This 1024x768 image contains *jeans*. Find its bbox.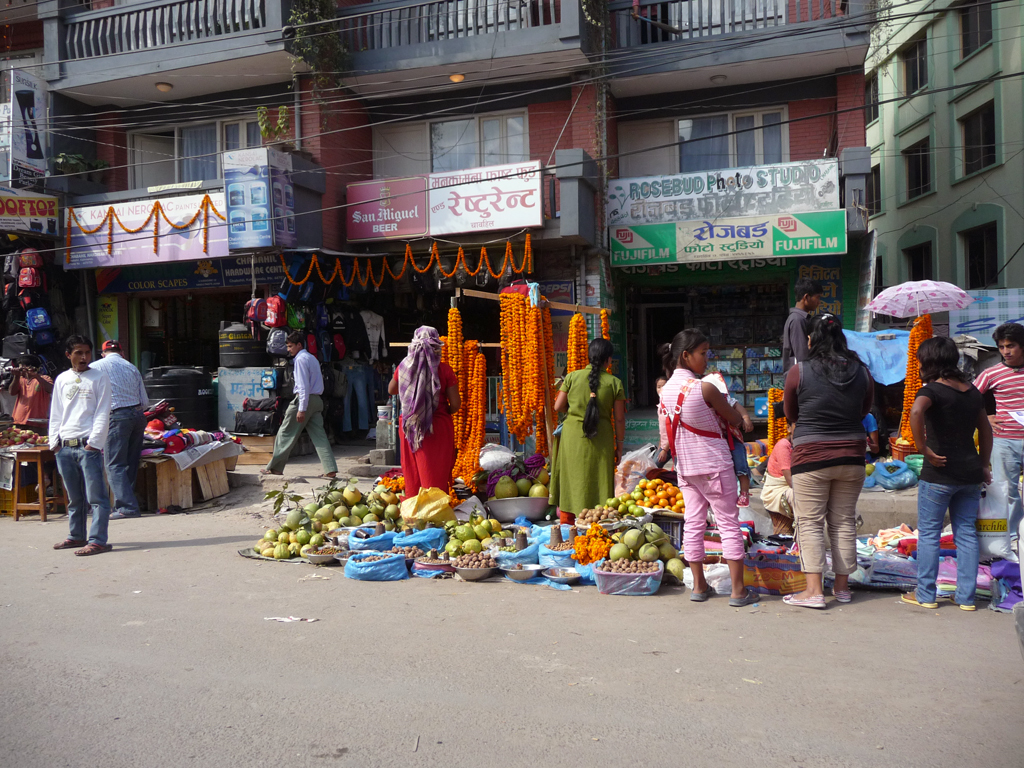
46/435/120/551.
